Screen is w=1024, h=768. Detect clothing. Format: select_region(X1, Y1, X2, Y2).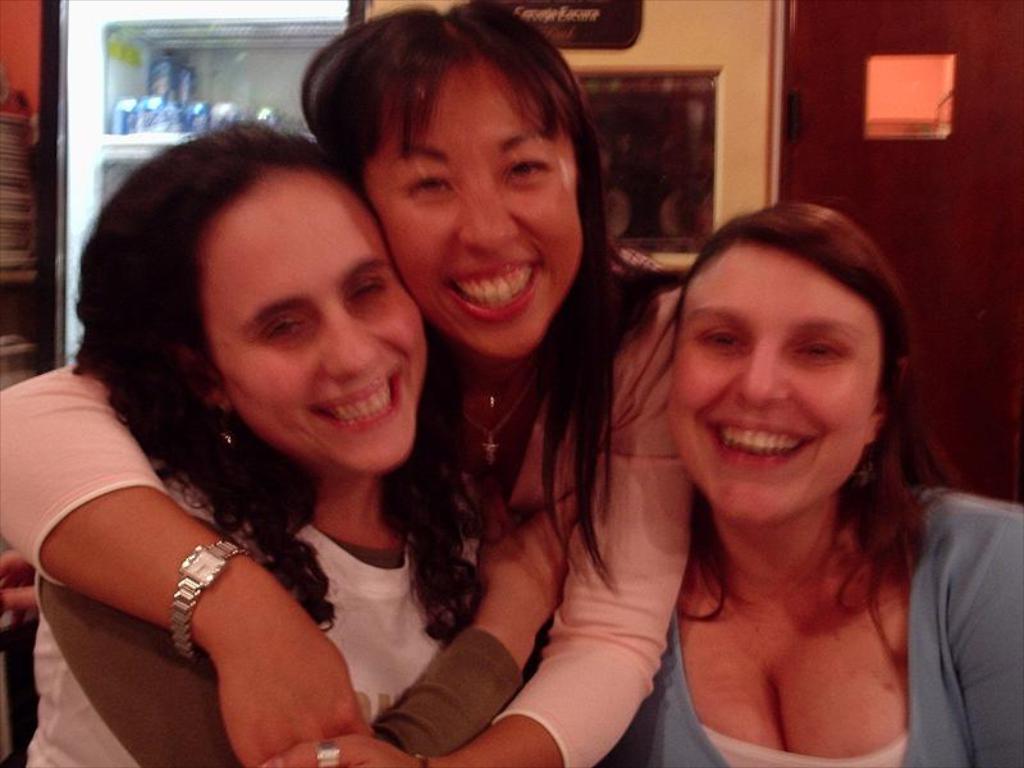
select_region(0, 248, 694, 767).
